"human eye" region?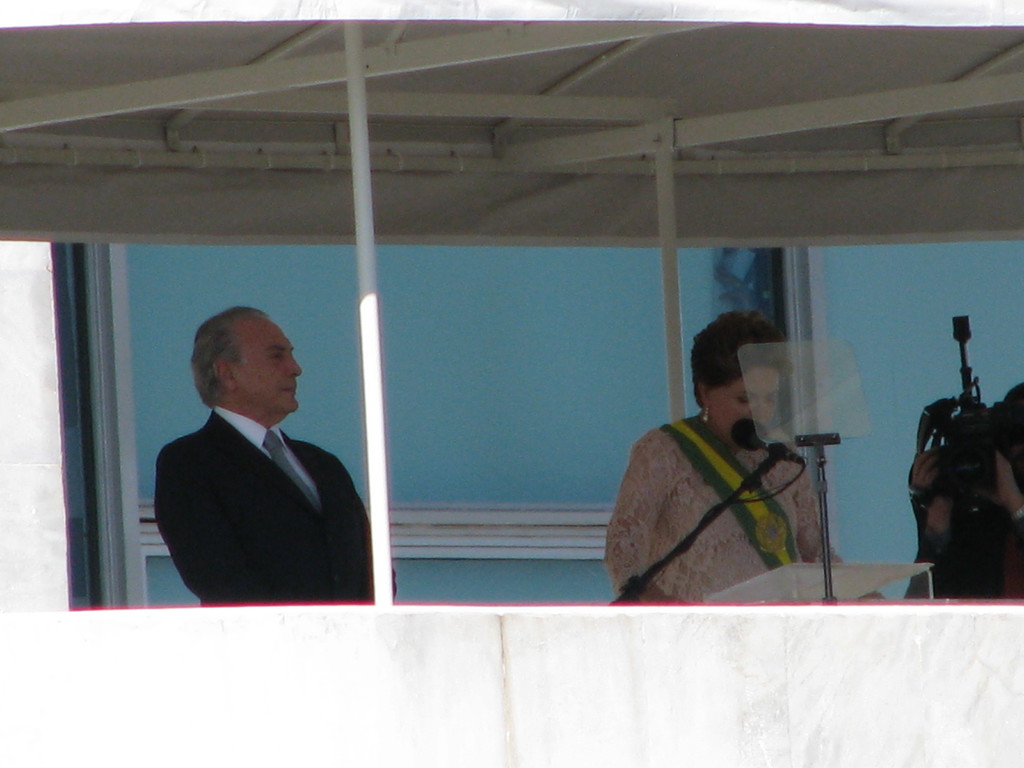
(738,396,753,404)
